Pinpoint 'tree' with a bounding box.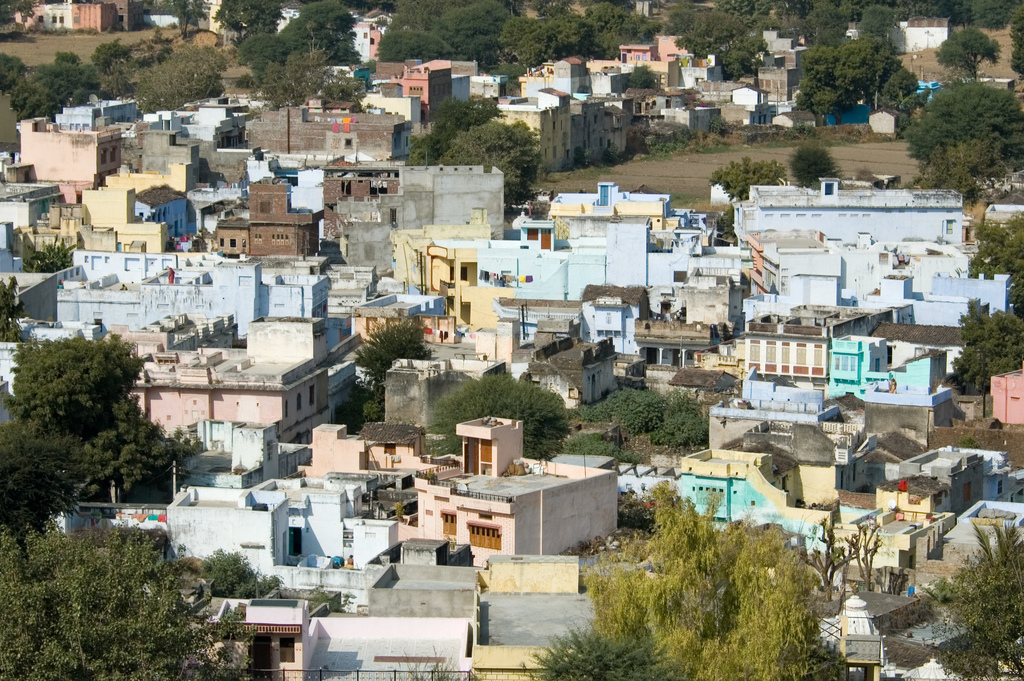
x1=957 y1=0 x2=1005 y2=37.
